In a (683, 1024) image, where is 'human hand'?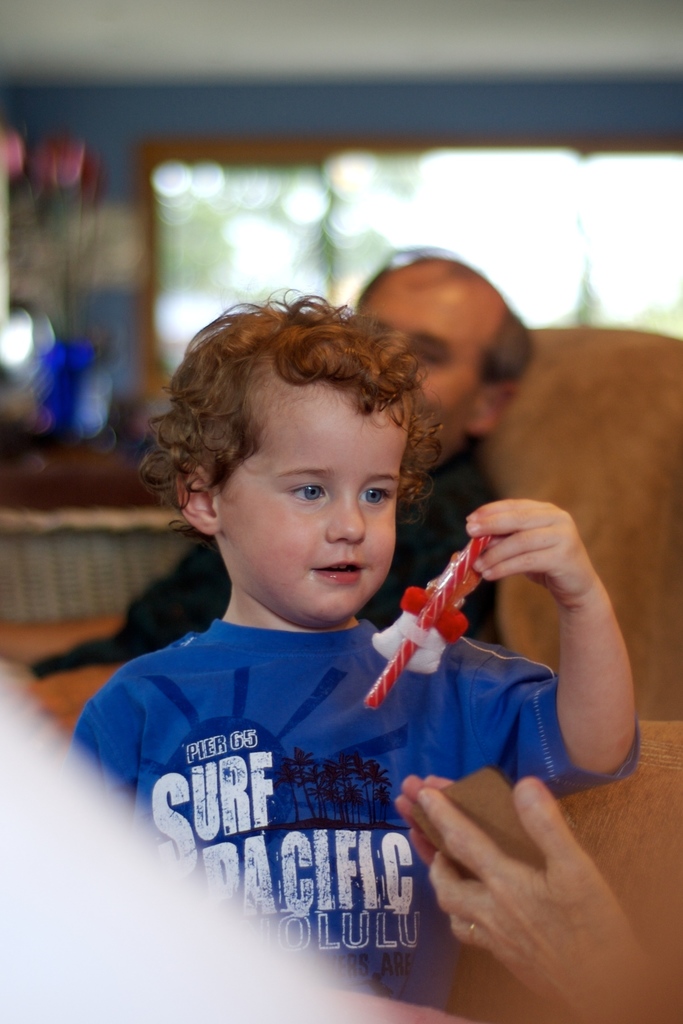
(392,774,454,868).
